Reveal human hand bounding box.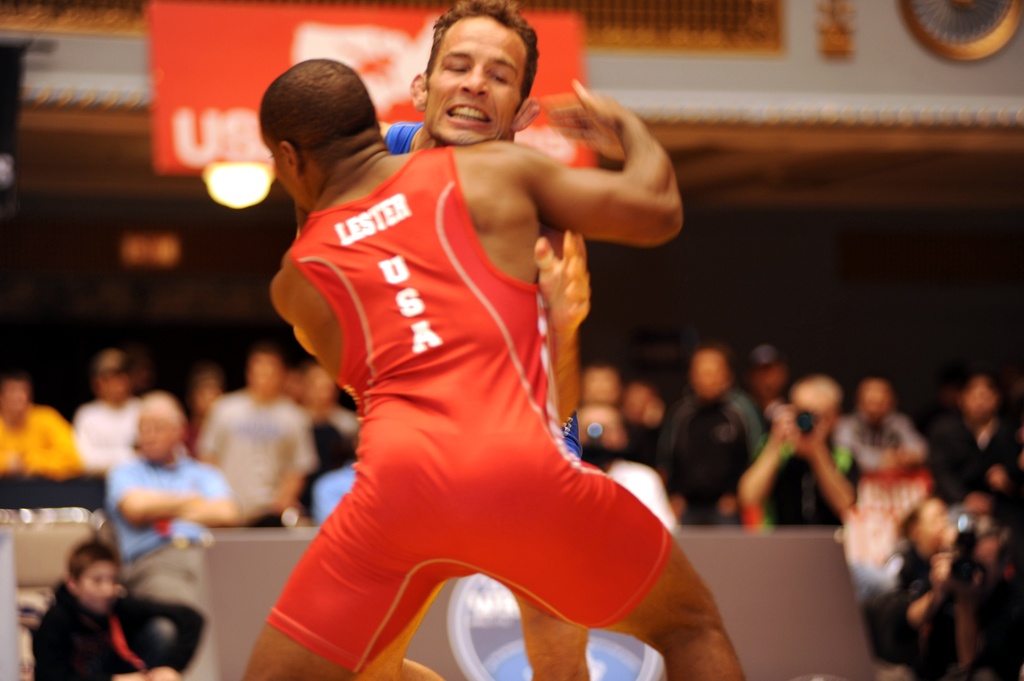
Revealed: (985, 462, 1009, 494).
